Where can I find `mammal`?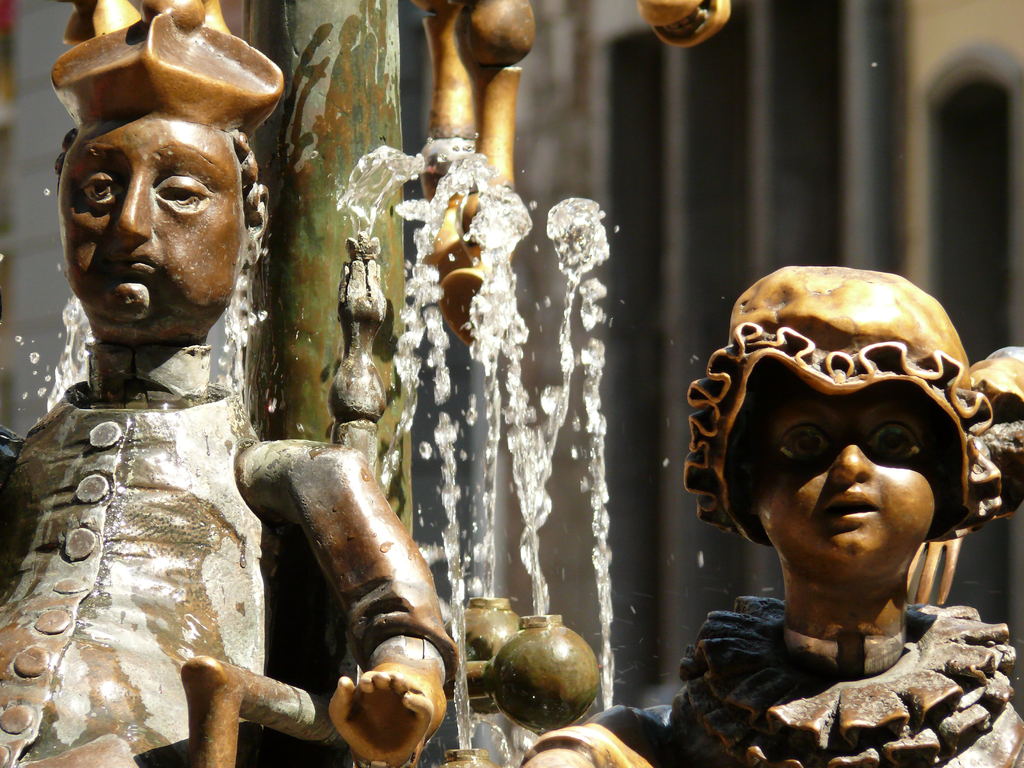
You can find it at <region>0, 0, 456, 767</region>.
